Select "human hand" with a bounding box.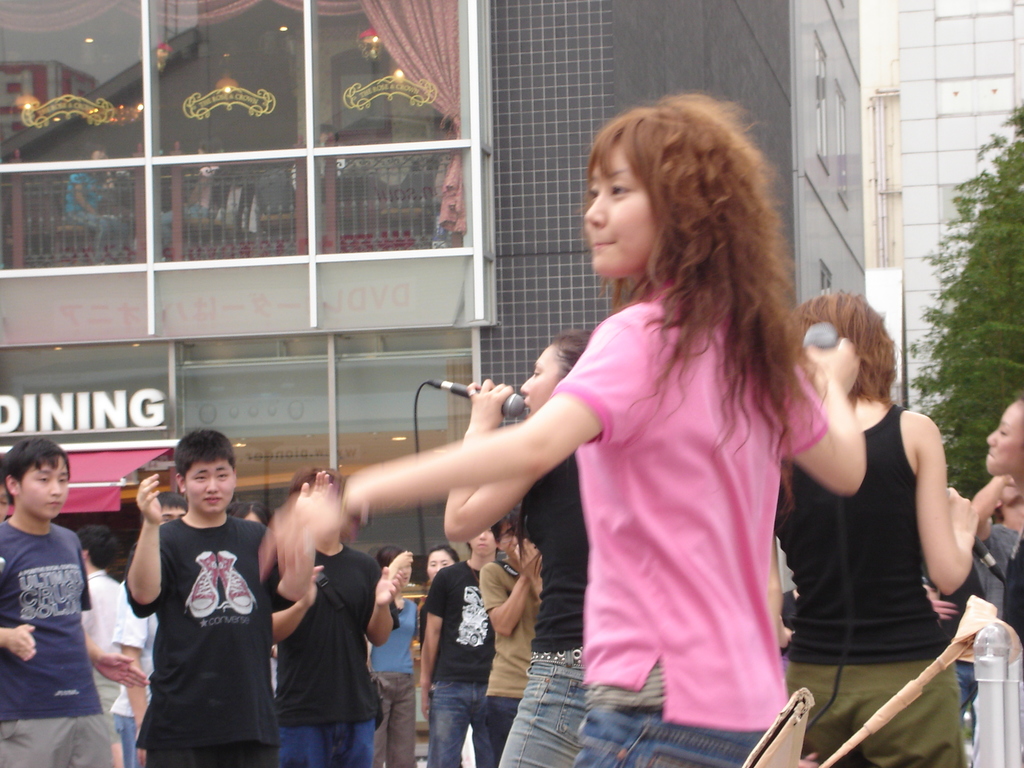
[left=948, top=486, right=979, bottom=541].
